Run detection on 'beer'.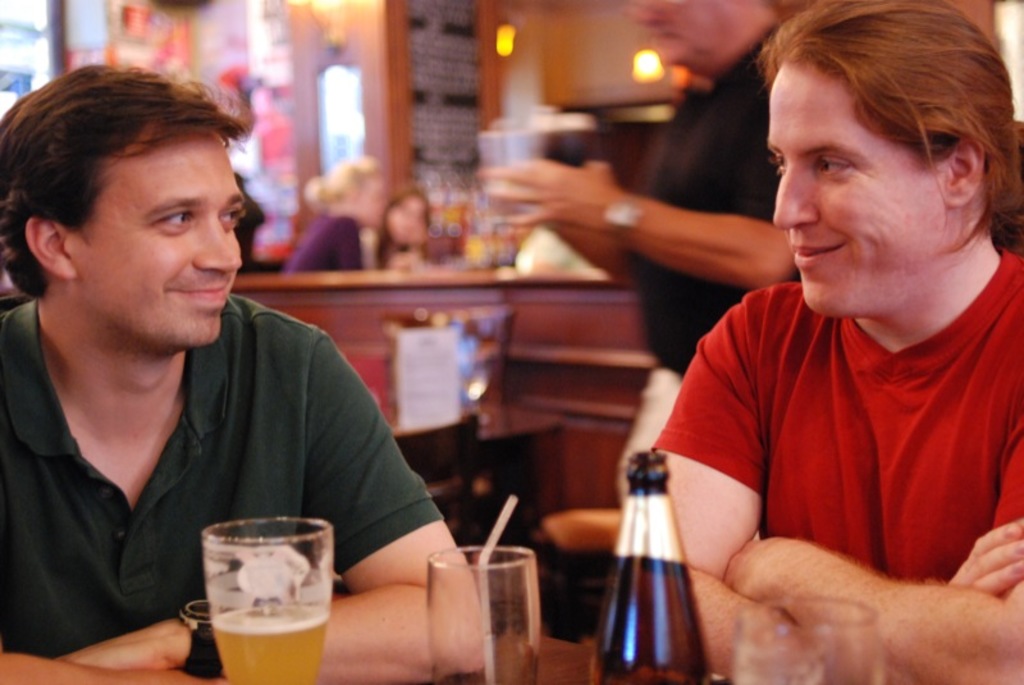
Result: left=223, top=599, right=323, bottom=682.
